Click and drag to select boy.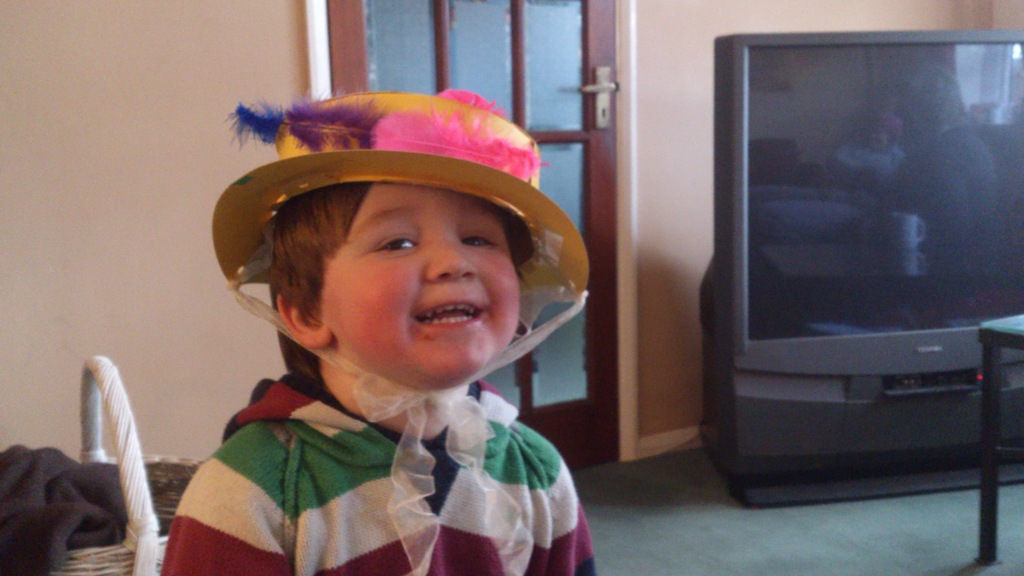
Selection: <bbox>159, 87, 604, 575</bbox>.
